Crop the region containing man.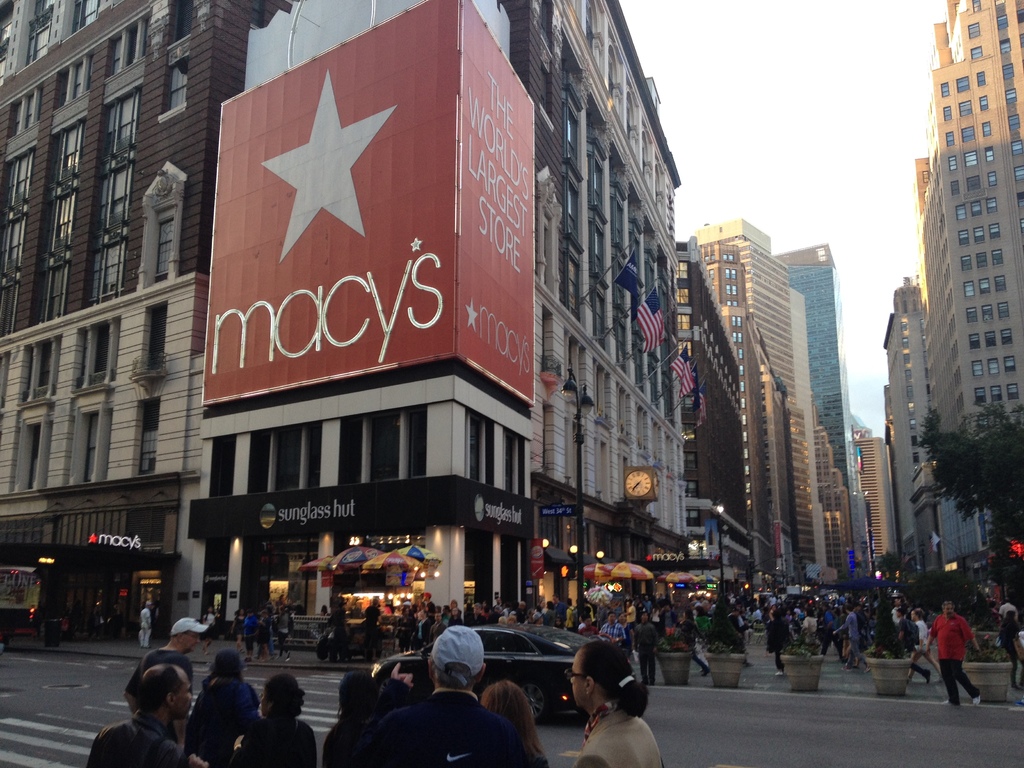
Crop region: [330, 630, 541, 767].
